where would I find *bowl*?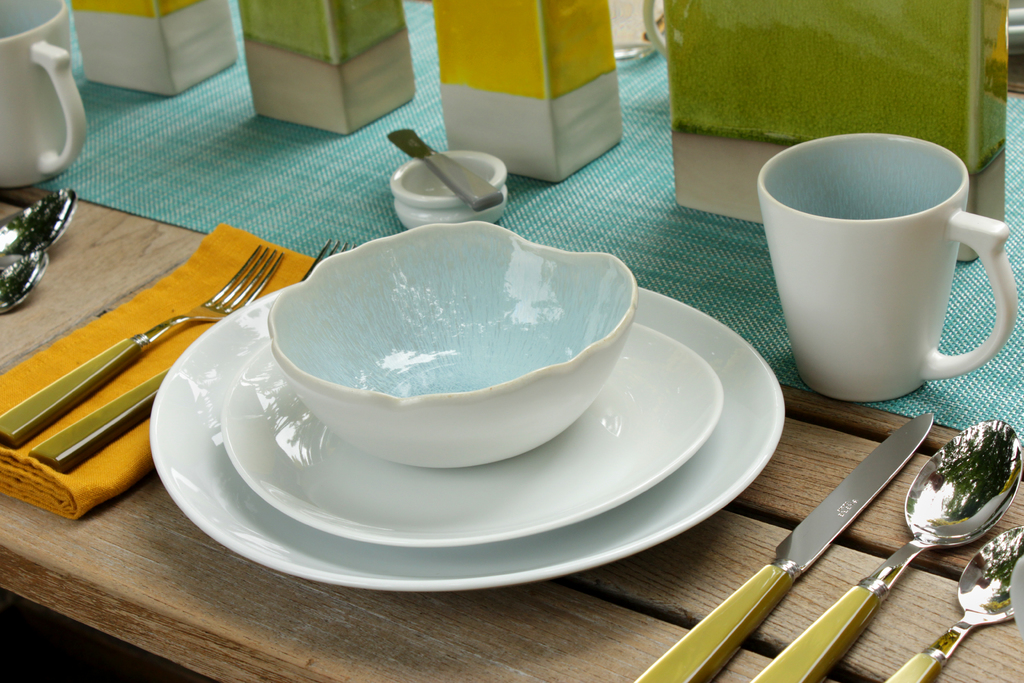
At (left=221, top=234, right=634, bottom=482).
